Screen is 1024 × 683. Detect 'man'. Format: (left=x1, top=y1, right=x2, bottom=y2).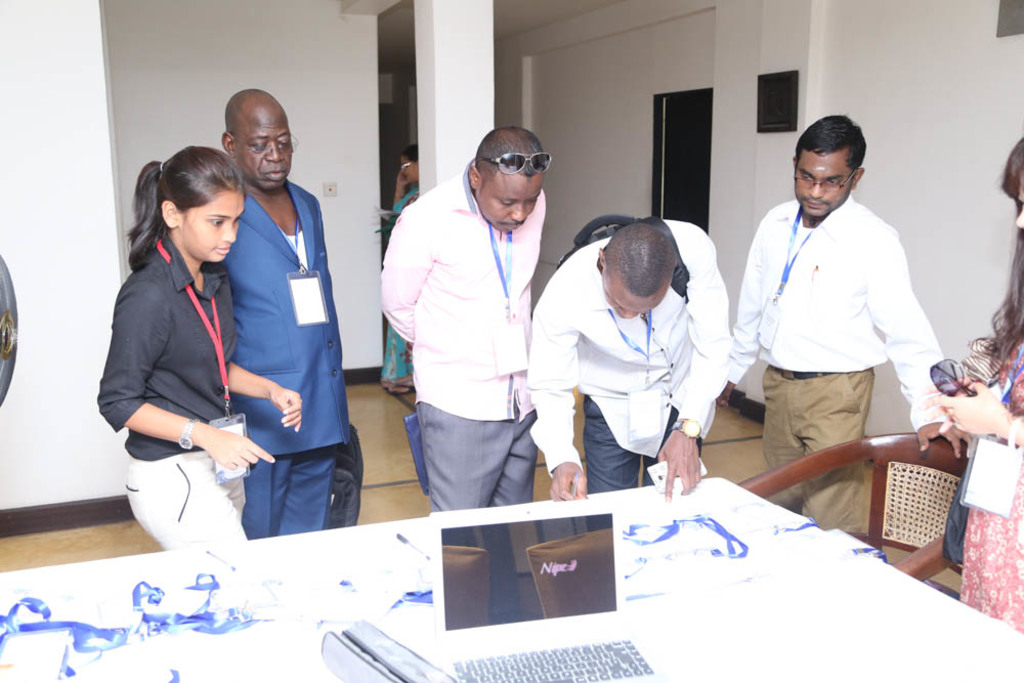
(left=736, top=102, right=946, bottom=516).
